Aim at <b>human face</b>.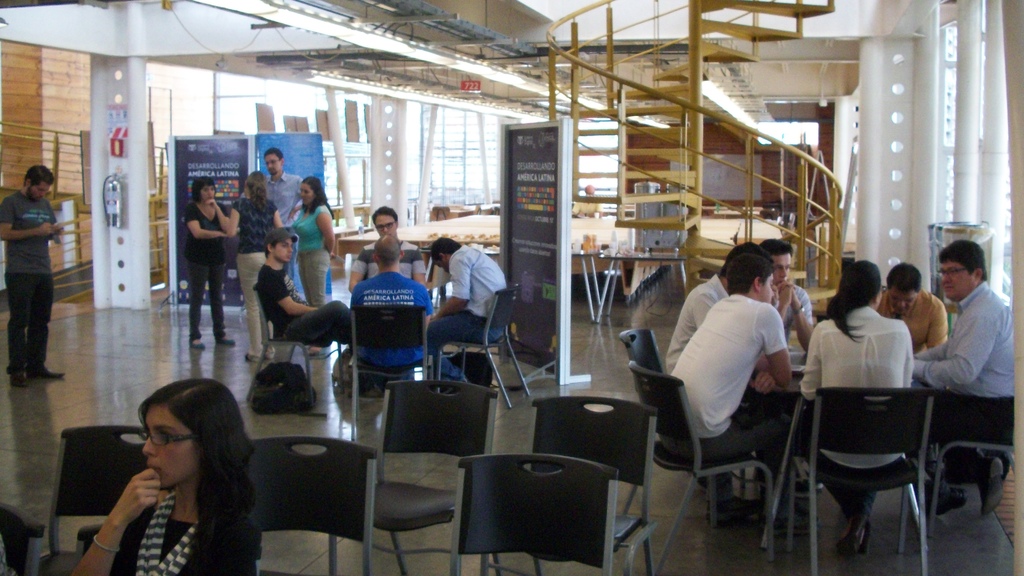
Aimed at {"left": 29, "top": 182, "right": 50, "bottom": 200}.
